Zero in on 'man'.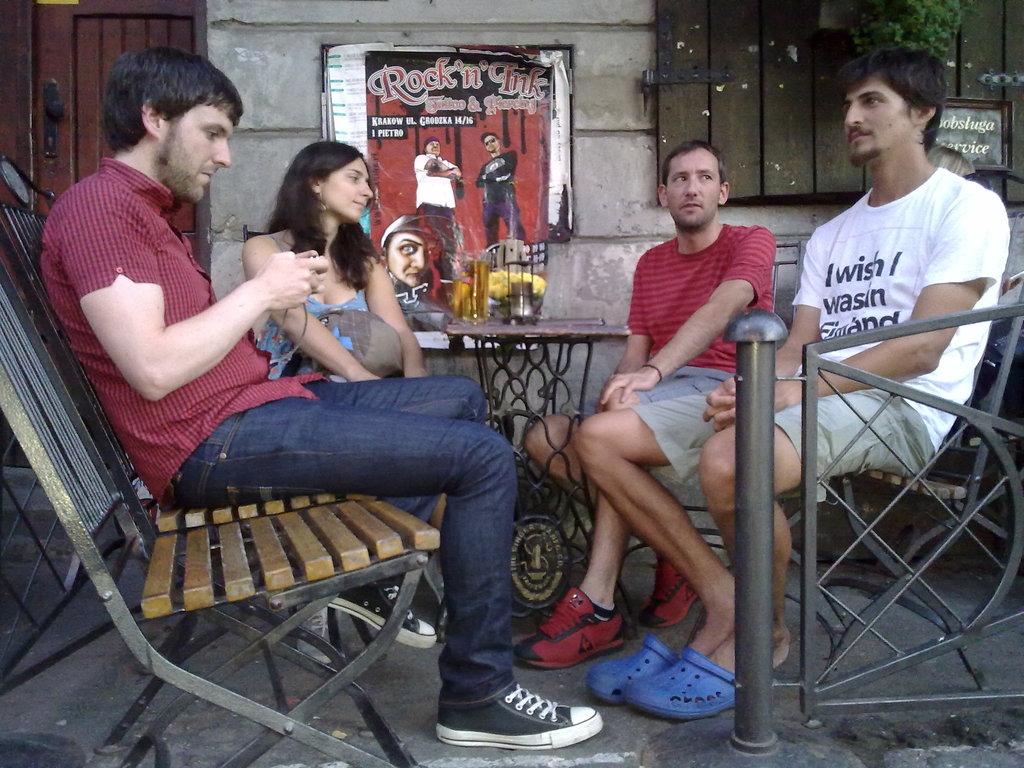
Zeroed in: [x1=575, y1=44, x2=1014, y2=726].
